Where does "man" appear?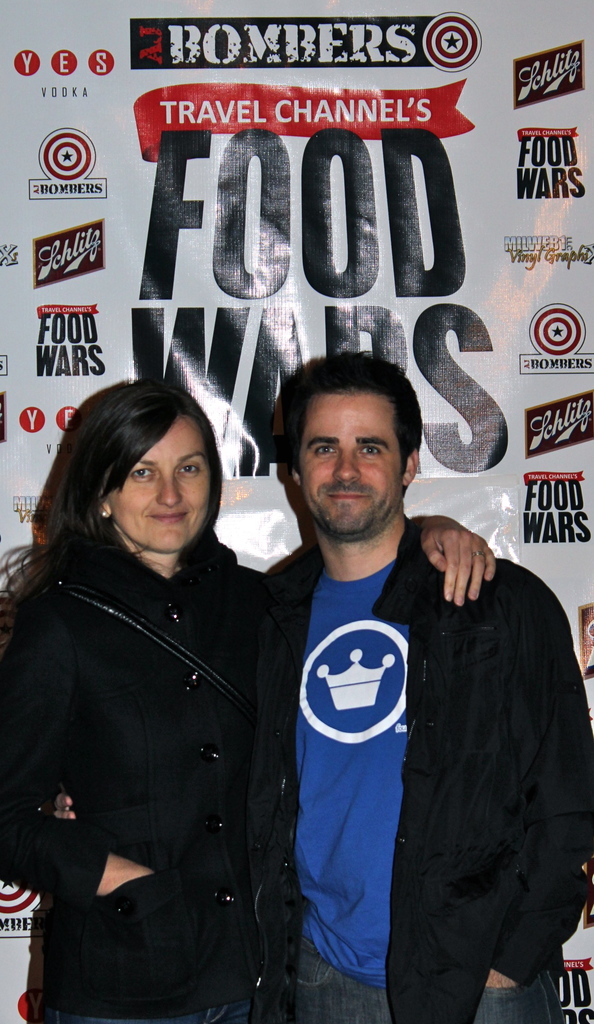
Appears at (left=257, top=347, right=567, bottom=1008).
